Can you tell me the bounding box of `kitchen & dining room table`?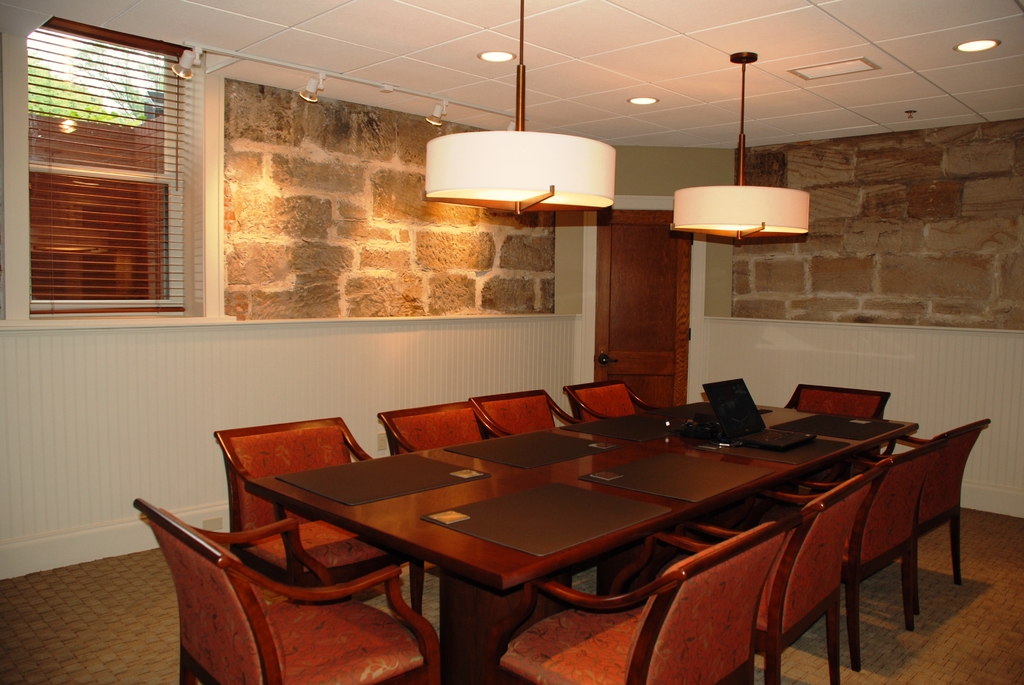
[145, 383, 994, 684].
